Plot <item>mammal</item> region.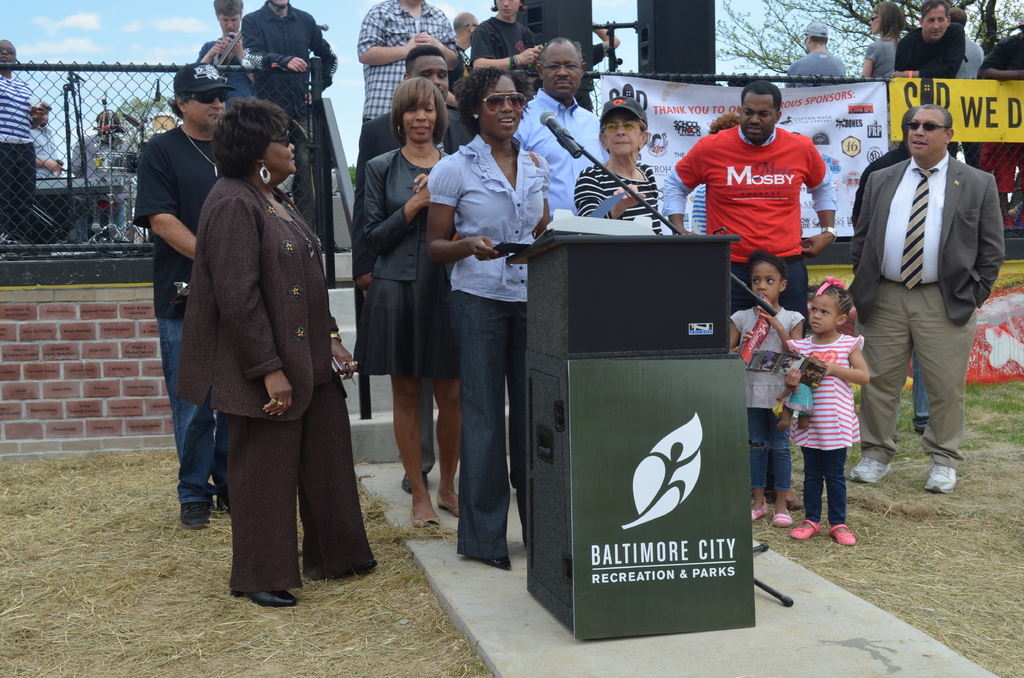
Plotted at bbox=(357, 0, 456, 128).
